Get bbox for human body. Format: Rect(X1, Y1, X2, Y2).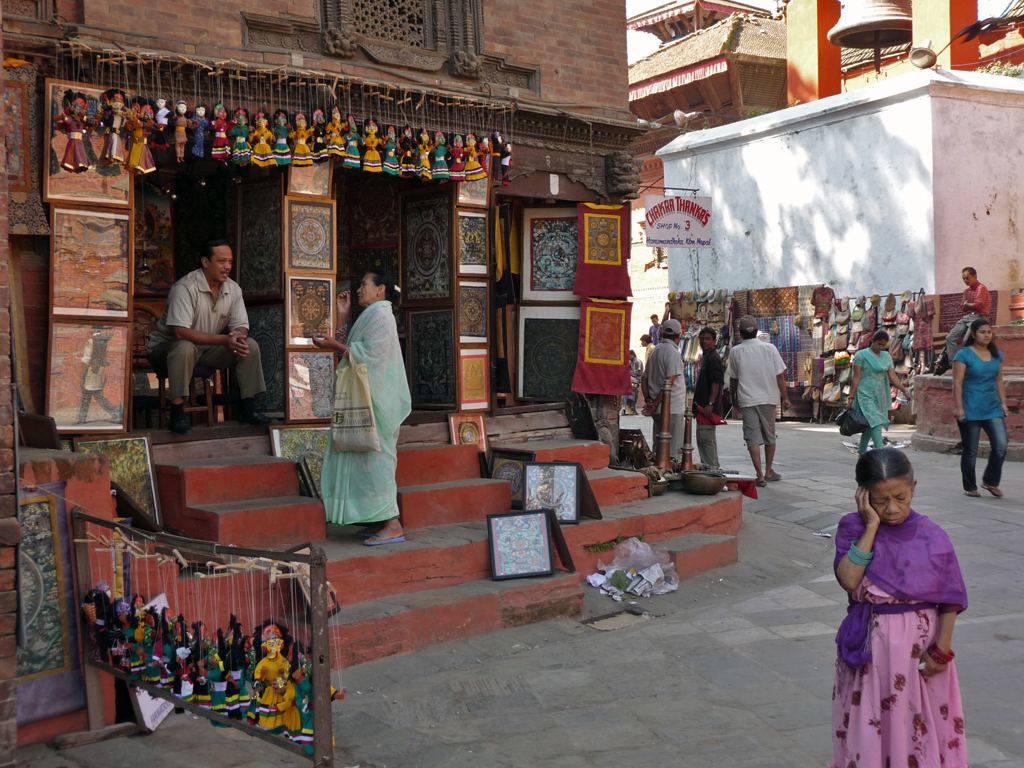
Rect(932, 282, 991, 376).
